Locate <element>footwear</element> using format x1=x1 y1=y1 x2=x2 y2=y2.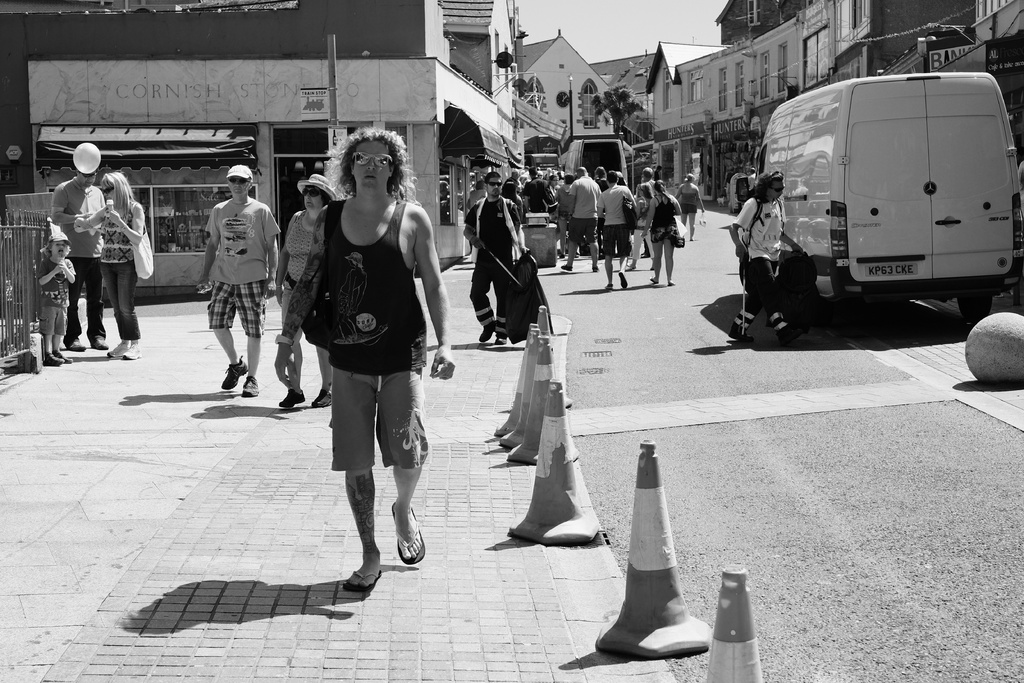
x1=620 y1=273 x2=627 y2=290.
